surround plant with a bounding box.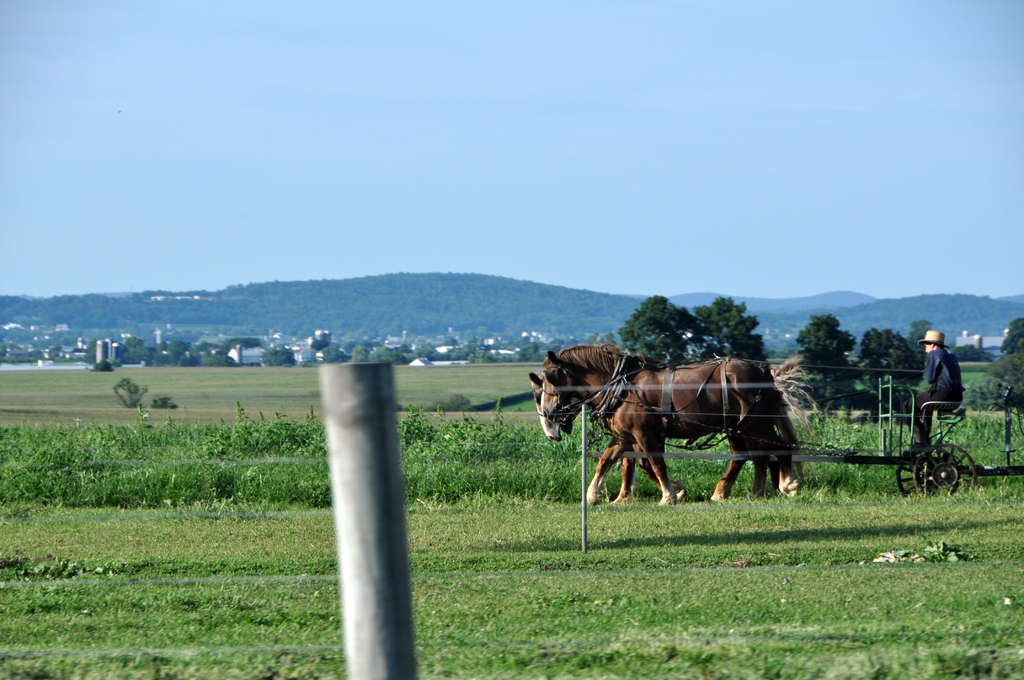
(152, 392, 182, 409).
